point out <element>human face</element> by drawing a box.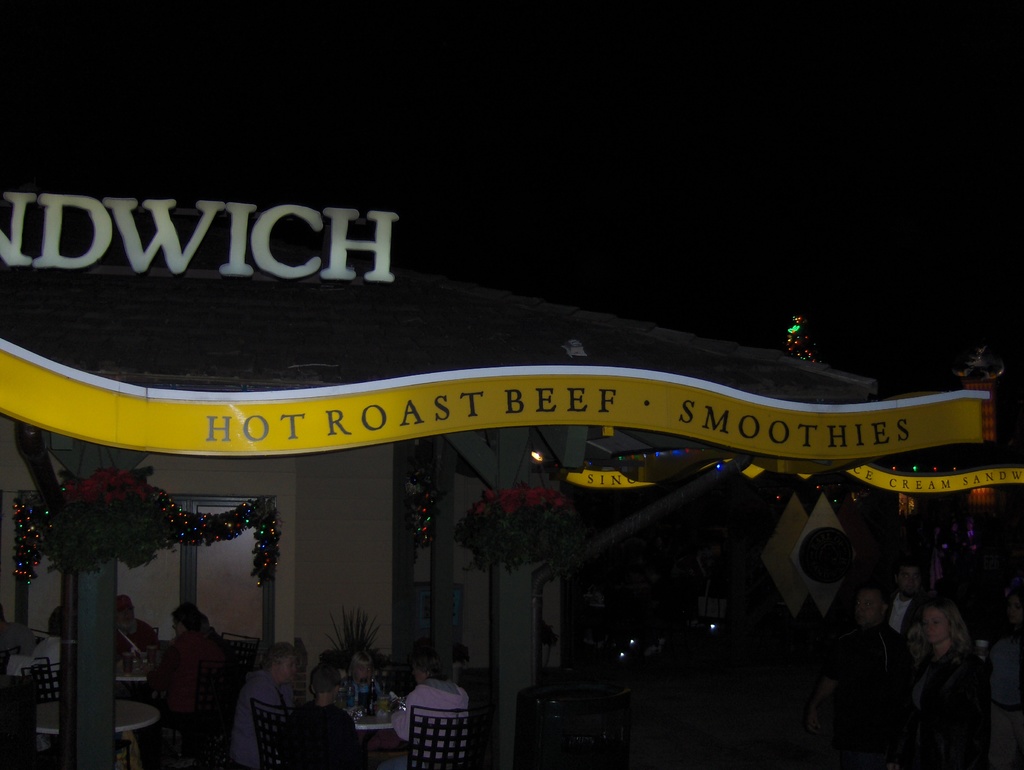
box(920, 606, 947, 645).
